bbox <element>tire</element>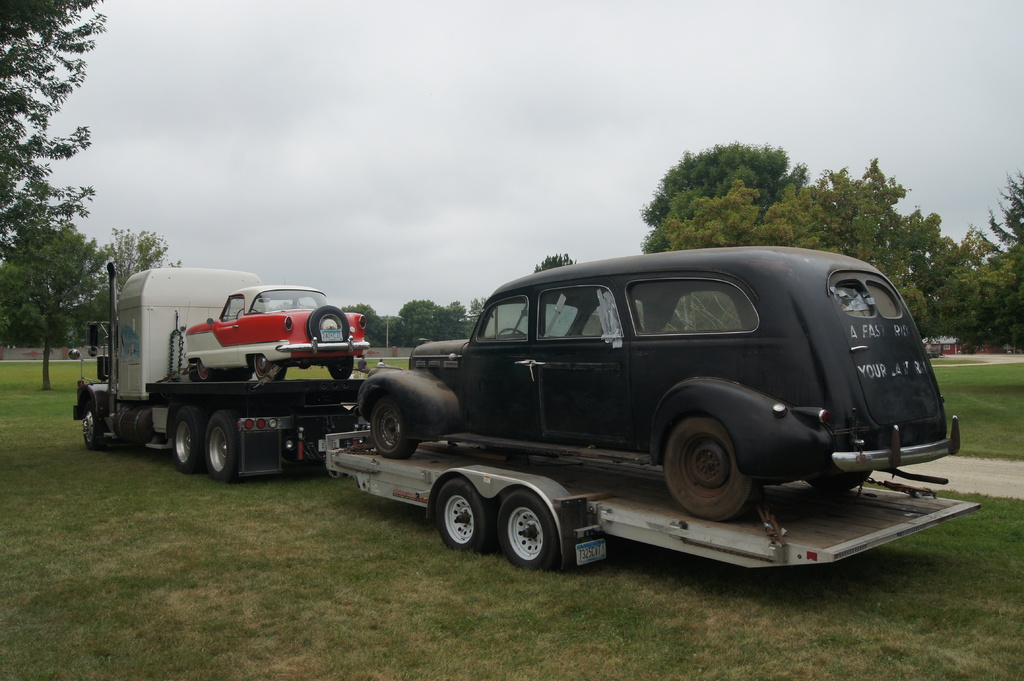
bbox=[332, 357, 356, 387]
